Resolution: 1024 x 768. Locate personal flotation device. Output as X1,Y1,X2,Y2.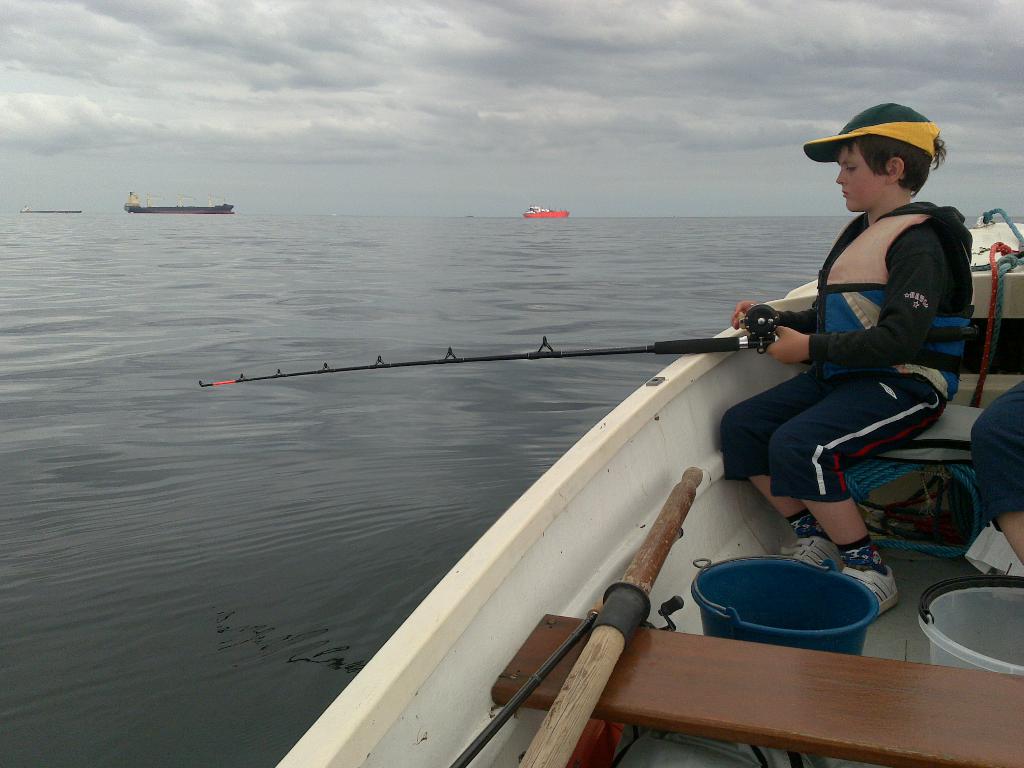
815,201,972,380.
